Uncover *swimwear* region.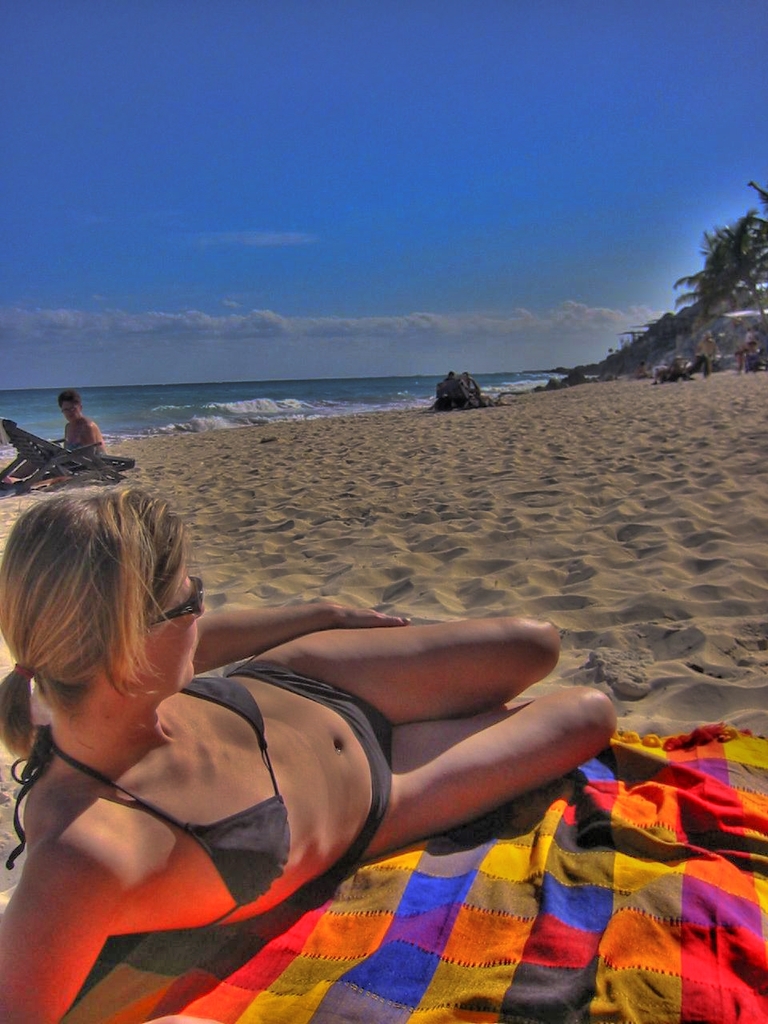
Uncovered: detection(38, 664, 294, 933).
